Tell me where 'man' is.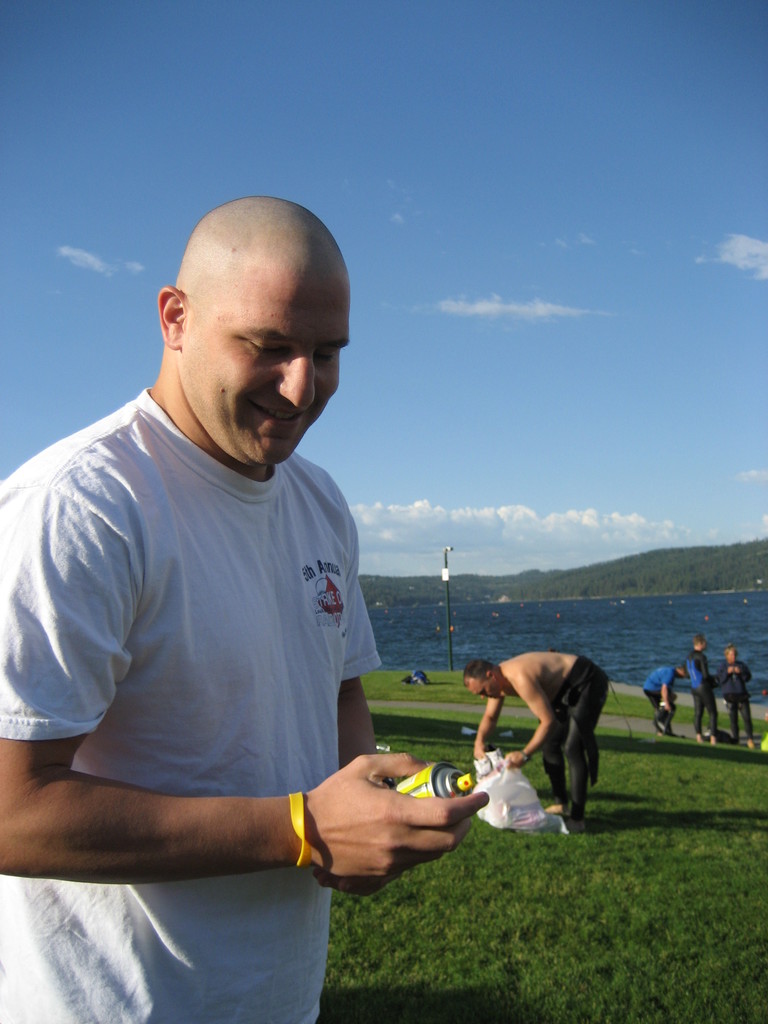
'man' is at detection(17, 166, 469, 989).
